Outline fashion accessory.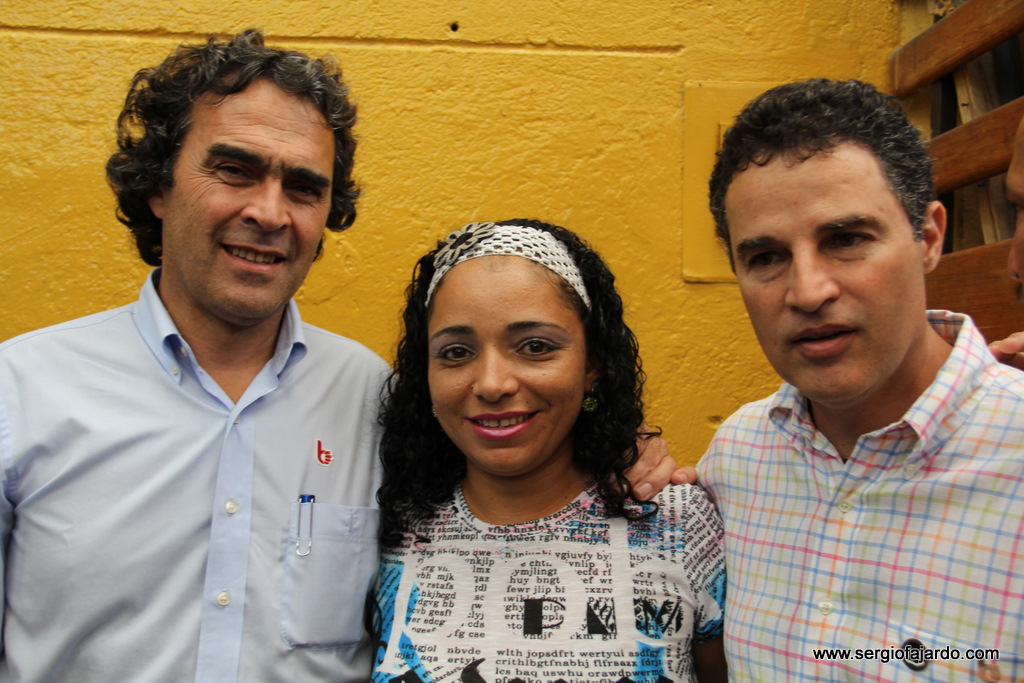
Outline: [left=424, top=222, right=593, bottom=308].
